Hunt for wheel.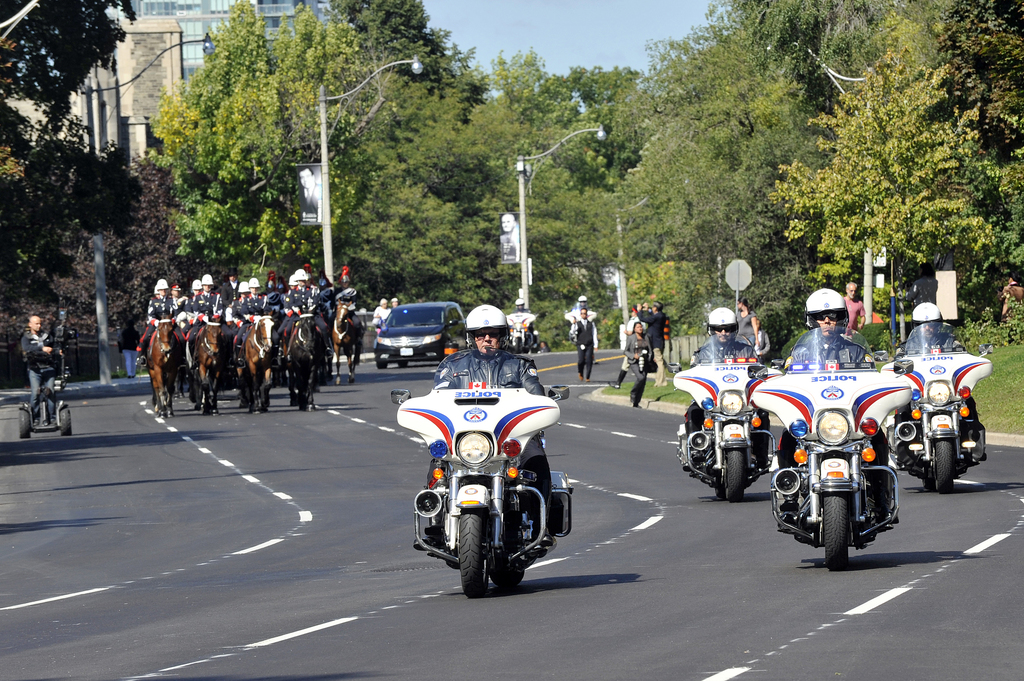
Hunted down at detection(721, 447, 744, 499).
